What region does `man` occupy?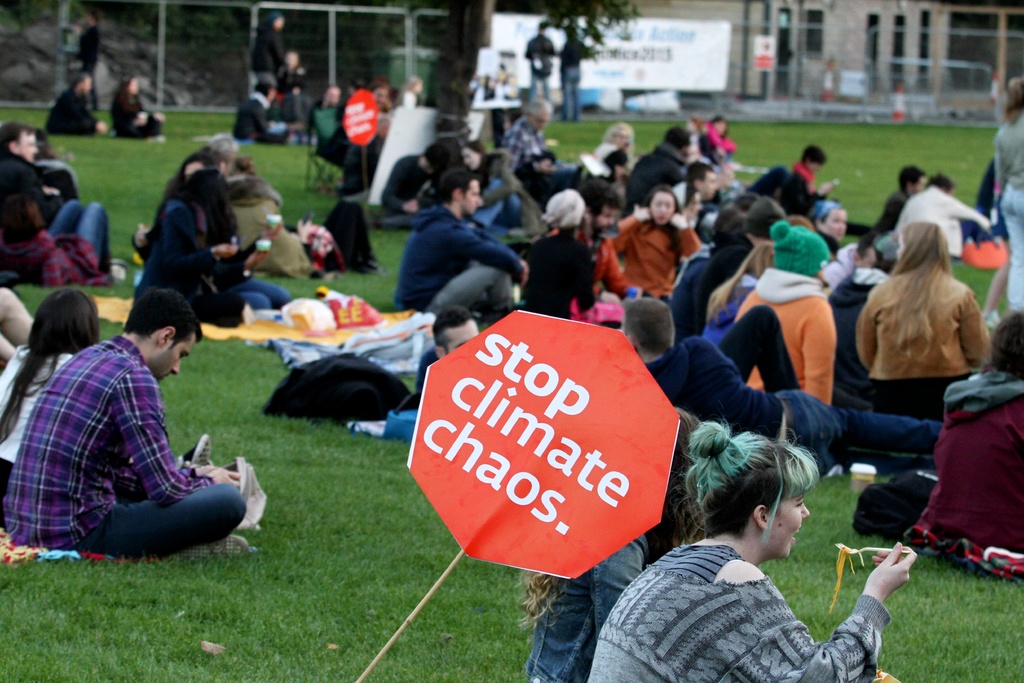
[60,6,113,120].
